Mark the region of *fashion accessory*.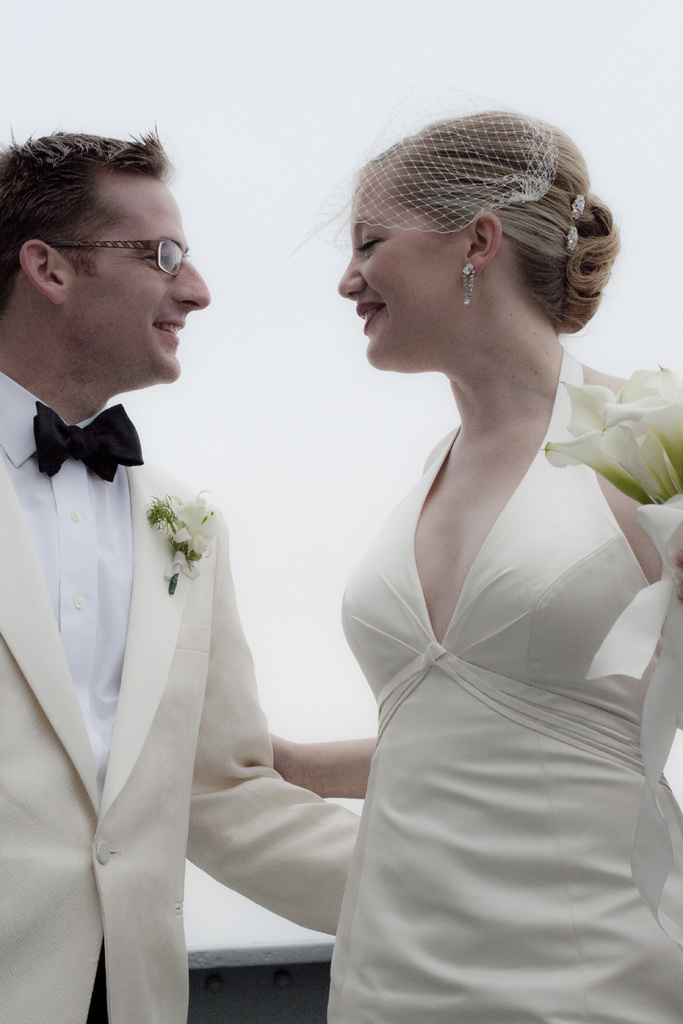
Region: {"x1": 463, "y1": 260, "x2": 481, "y2": 309}.
